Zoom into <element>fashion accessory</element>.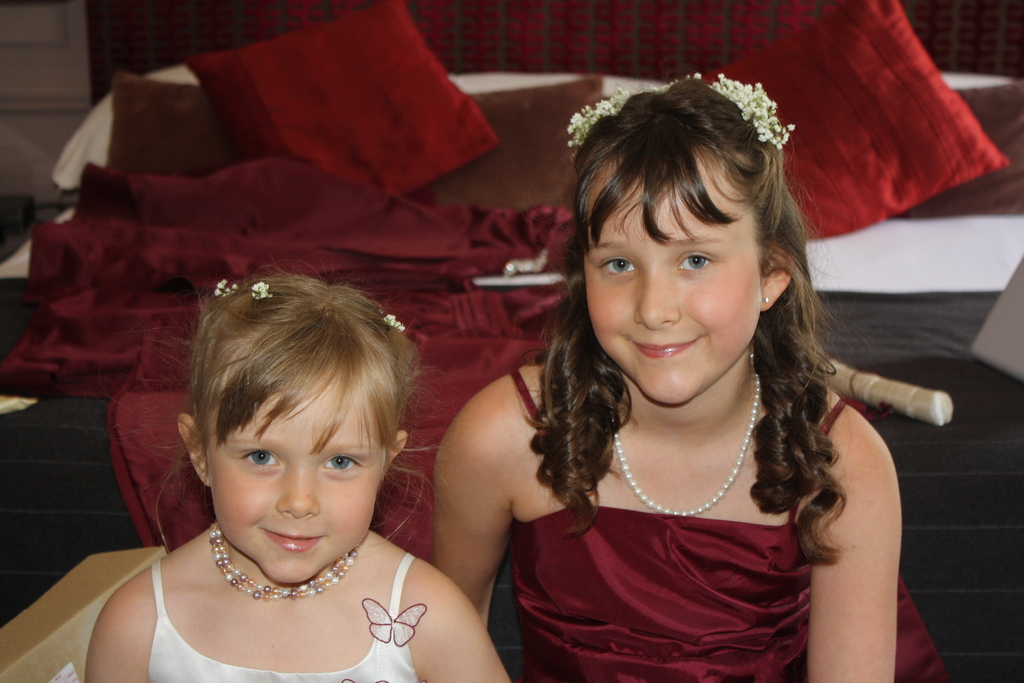
Zoom target: select_region(378, 310, 409, 333).
